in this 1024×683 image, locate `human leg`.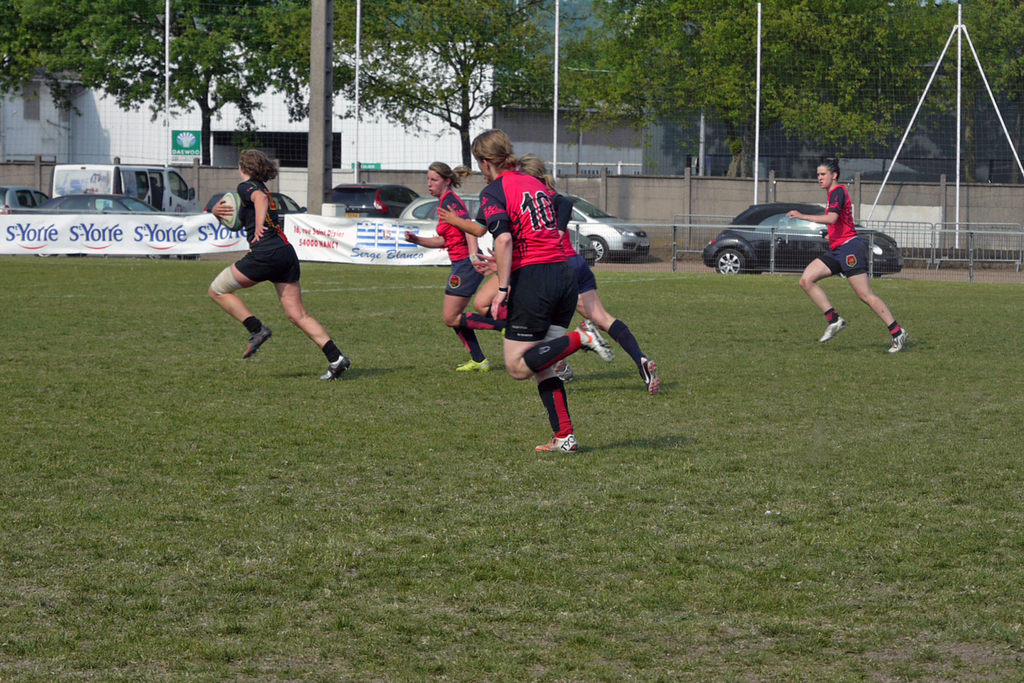
Bounding box: <bbox>444, 262, 494, 330</bbox>.
